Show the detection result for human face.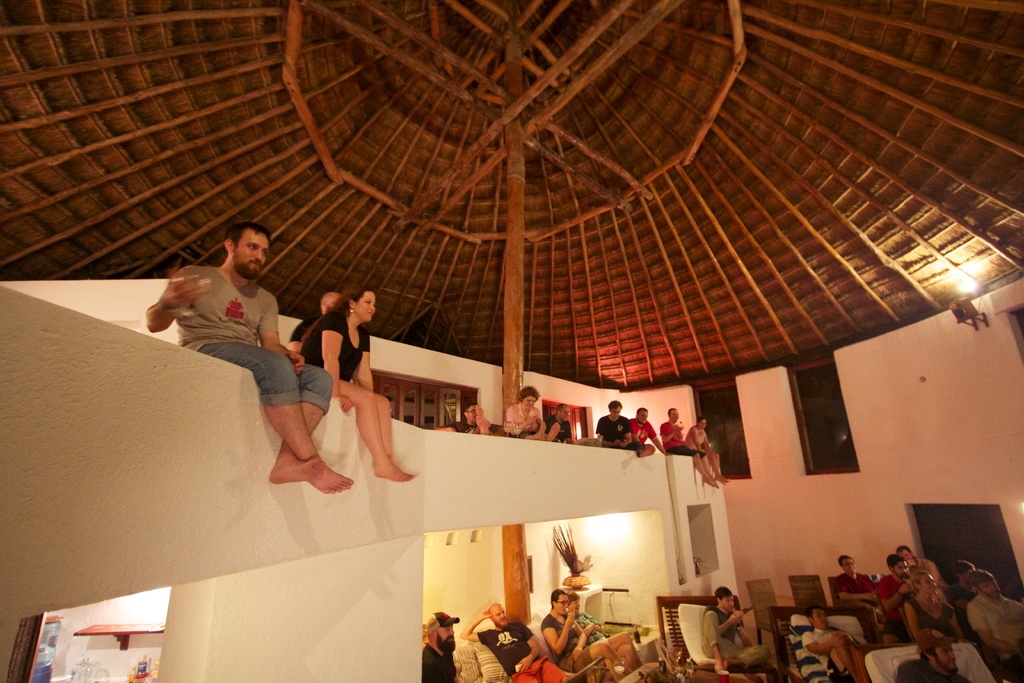
x1=434 y1=624 x2=454 y2=648.
